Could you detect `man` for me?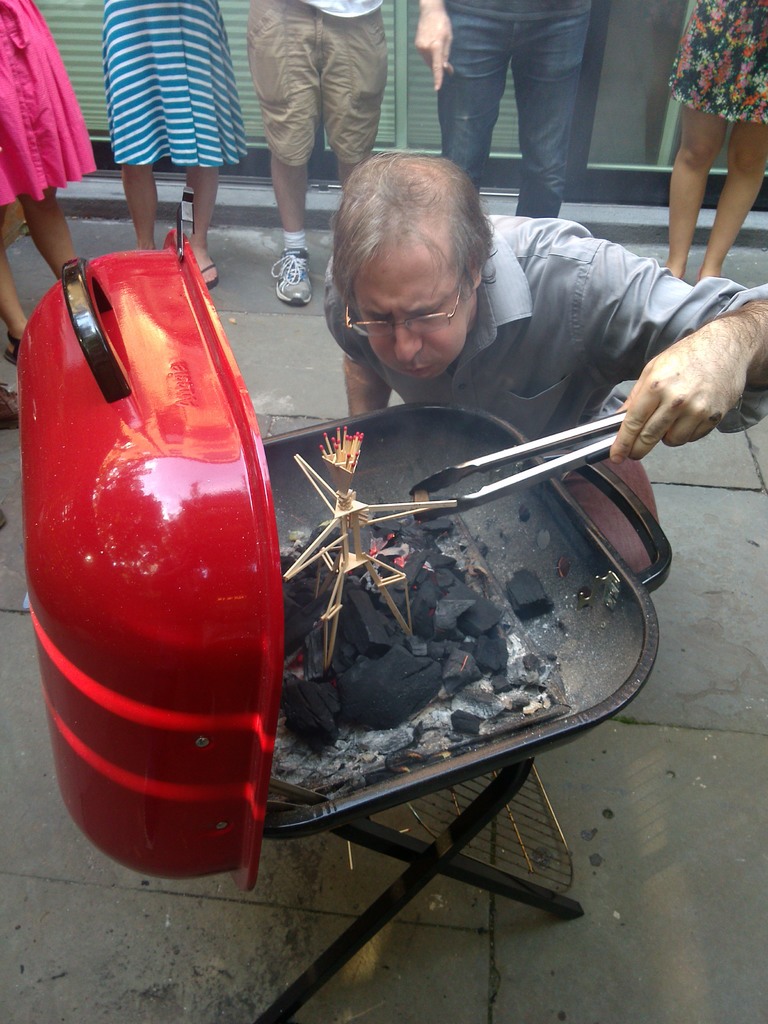
Detection result: BBox(228, 0, 372, 329).
